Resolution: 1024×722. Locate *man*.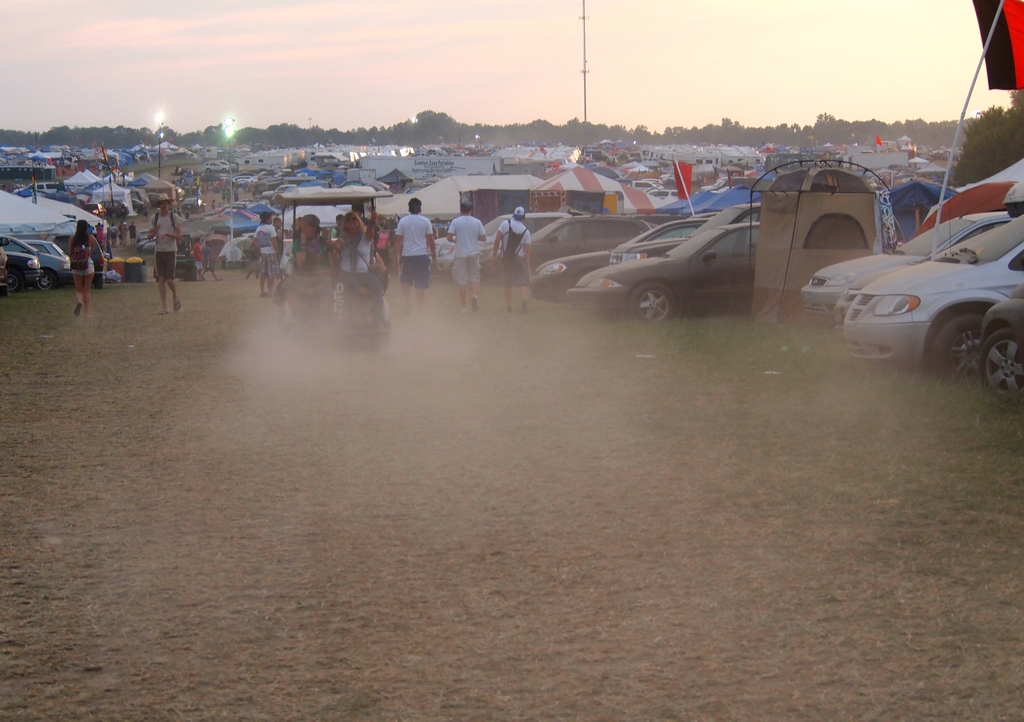
{"left": 141, "top": 191, "right": 181, "bottom": 312}.
